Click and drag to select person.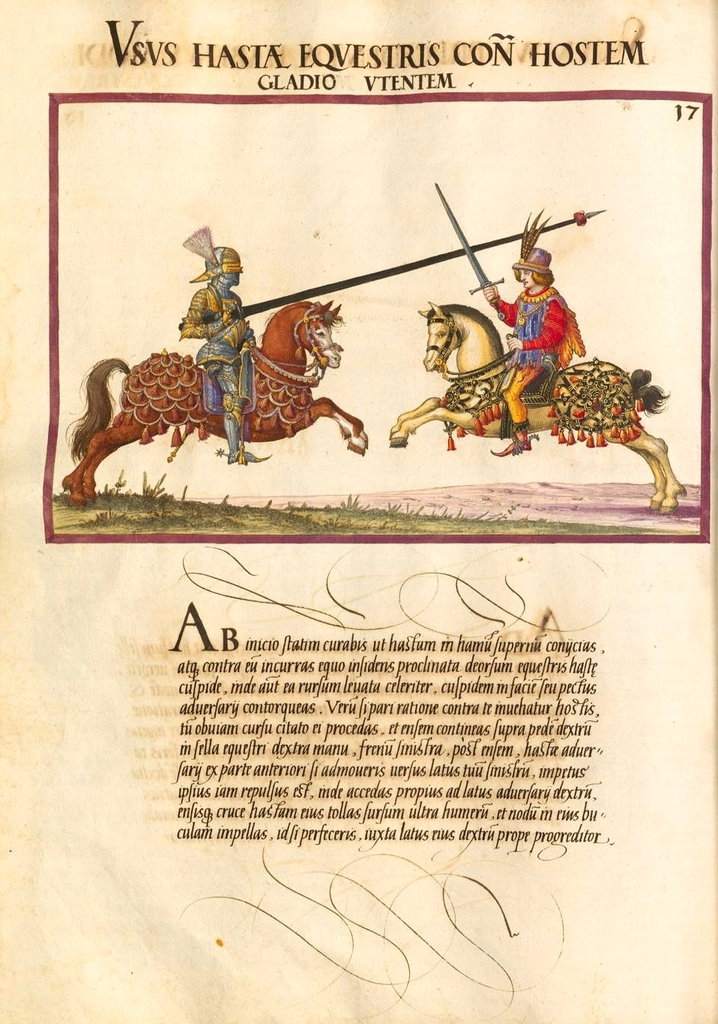
Selection: {"x1": 179, "y1": 229, "x2": 272, "y2": 461}.
